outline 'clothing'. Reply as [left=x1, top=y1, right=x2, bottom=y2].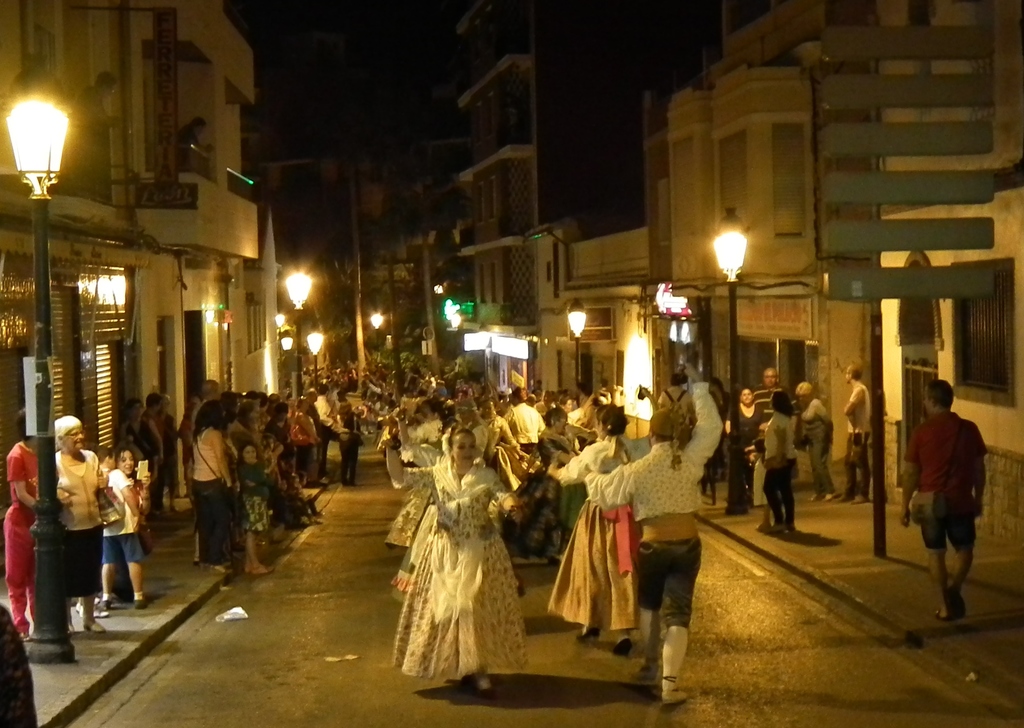
[left=140, top=421, right=162, bottom=522].
